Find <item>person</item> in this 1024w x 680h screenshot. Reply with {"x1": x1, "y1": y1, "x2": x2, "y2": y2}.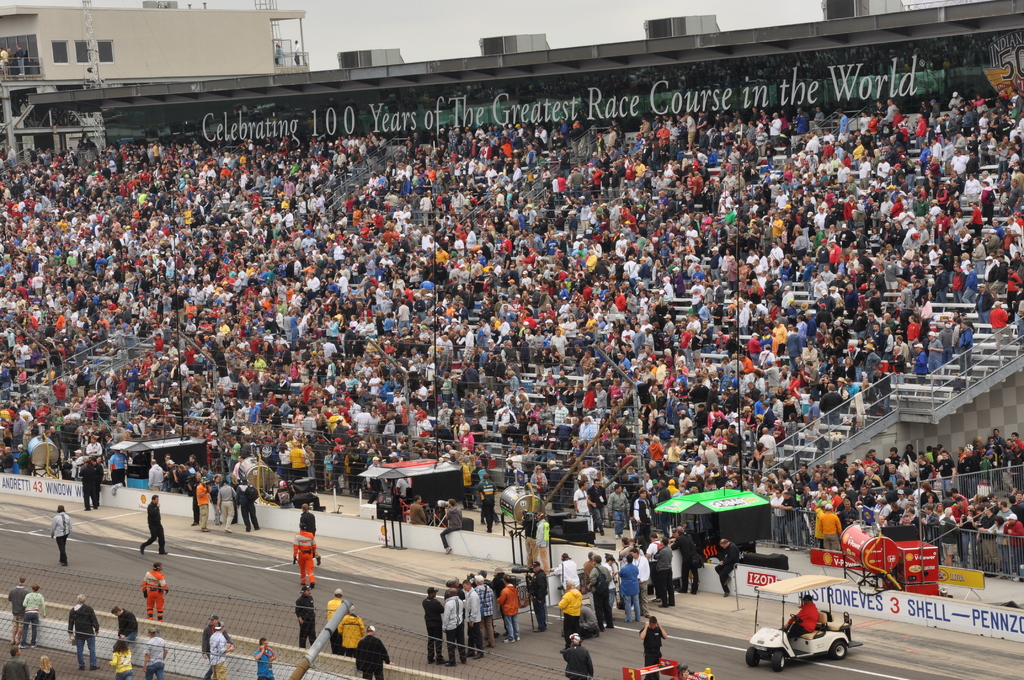
{"x1": 349, "y1": 624, "x2": 388, "y2": 679}.
